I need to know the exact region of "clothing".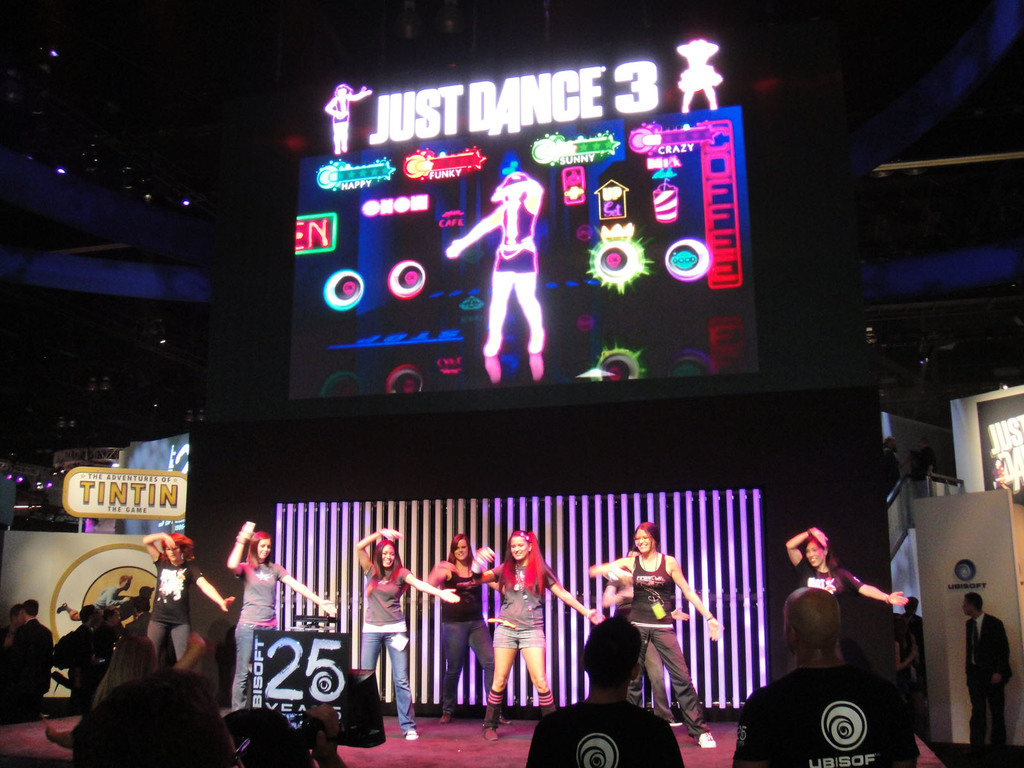
Region: region(92, 586, 124, 612).
